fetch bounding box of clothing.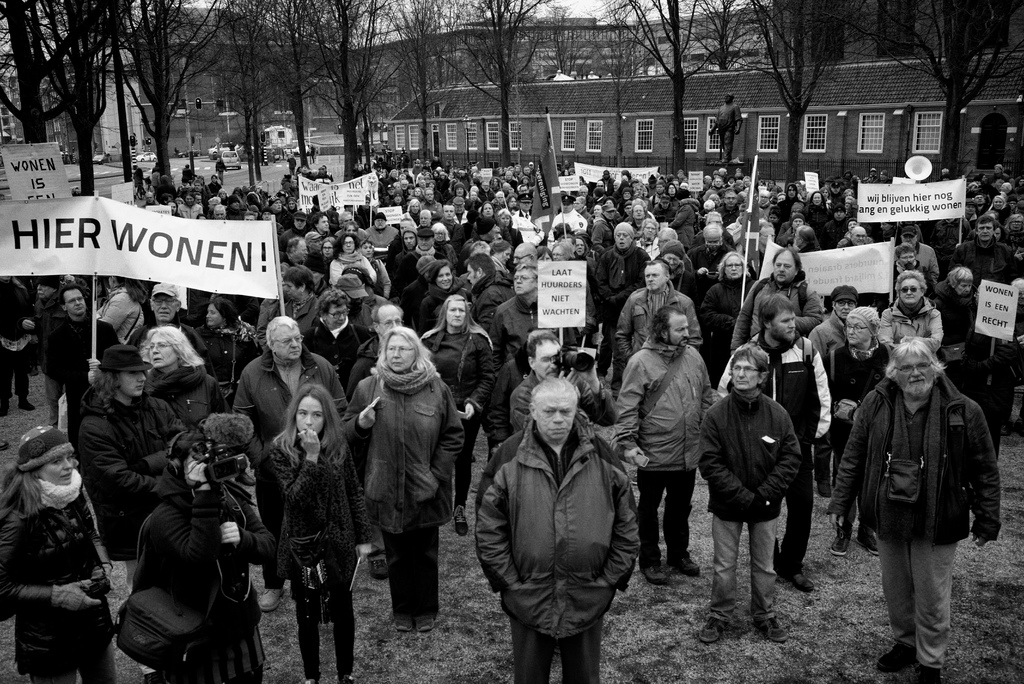
Bbox: 438:176:453:200.
